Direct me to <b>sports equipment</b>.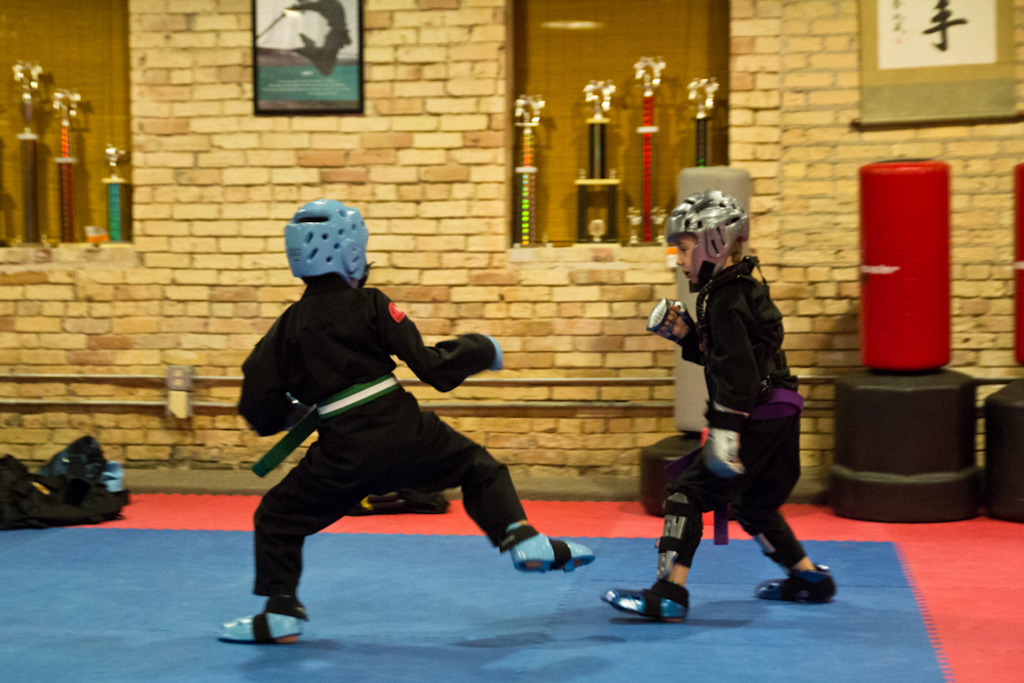
Direction: bbox=(598, 570, 686, 618).
